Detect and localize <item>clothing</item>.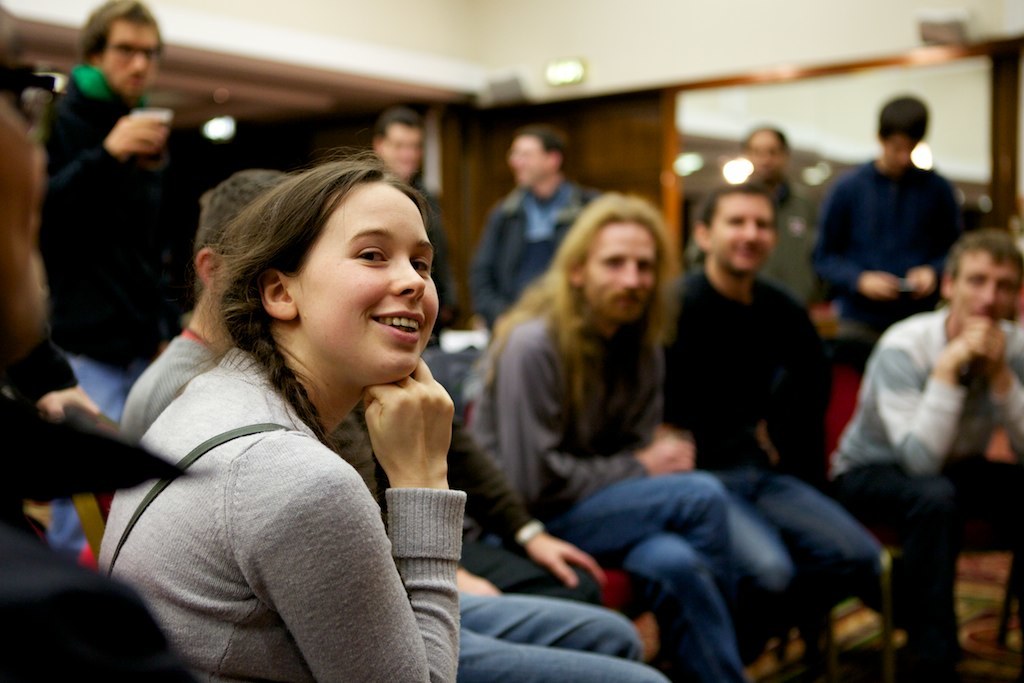
Localized at <bbox>661, 262, 887, 666</bbox>.
